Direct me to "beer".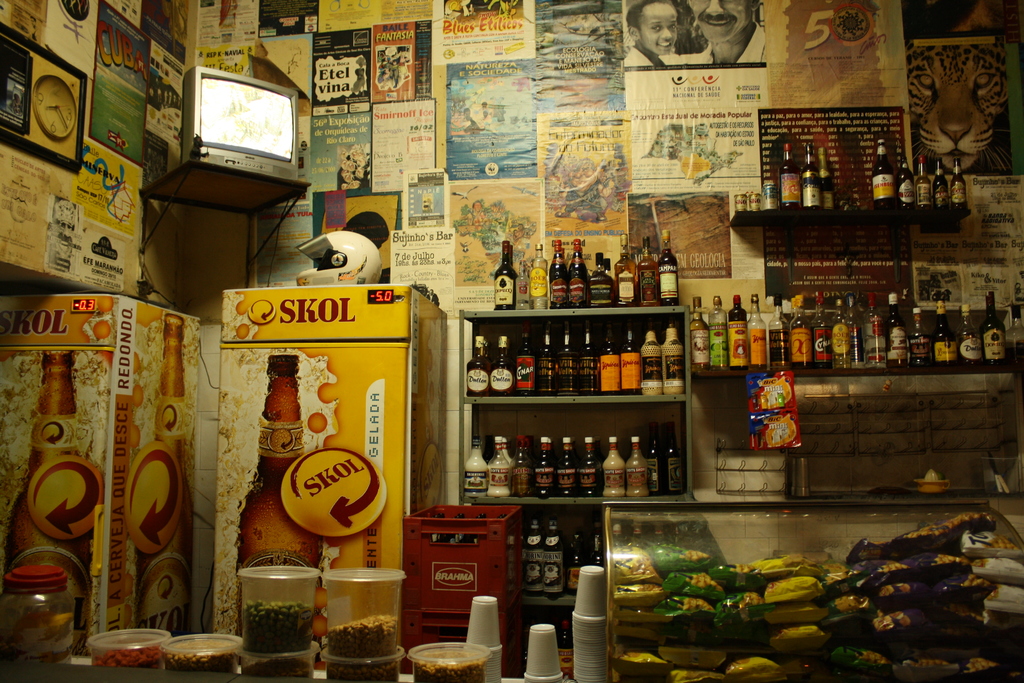
Direction: box=[558, 323, 577, 398].
